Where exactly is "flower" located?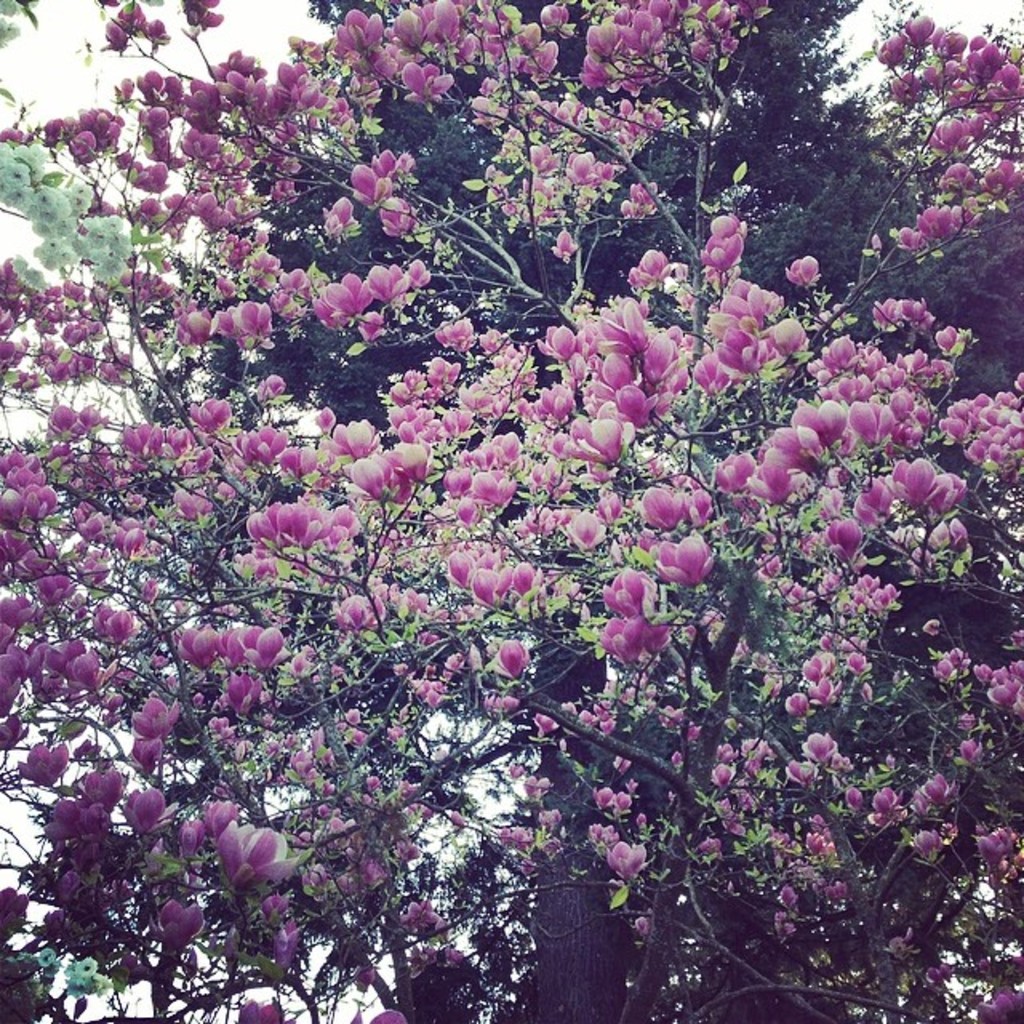
Its bounding box is <region>784, 251, 822, 288</region>.
